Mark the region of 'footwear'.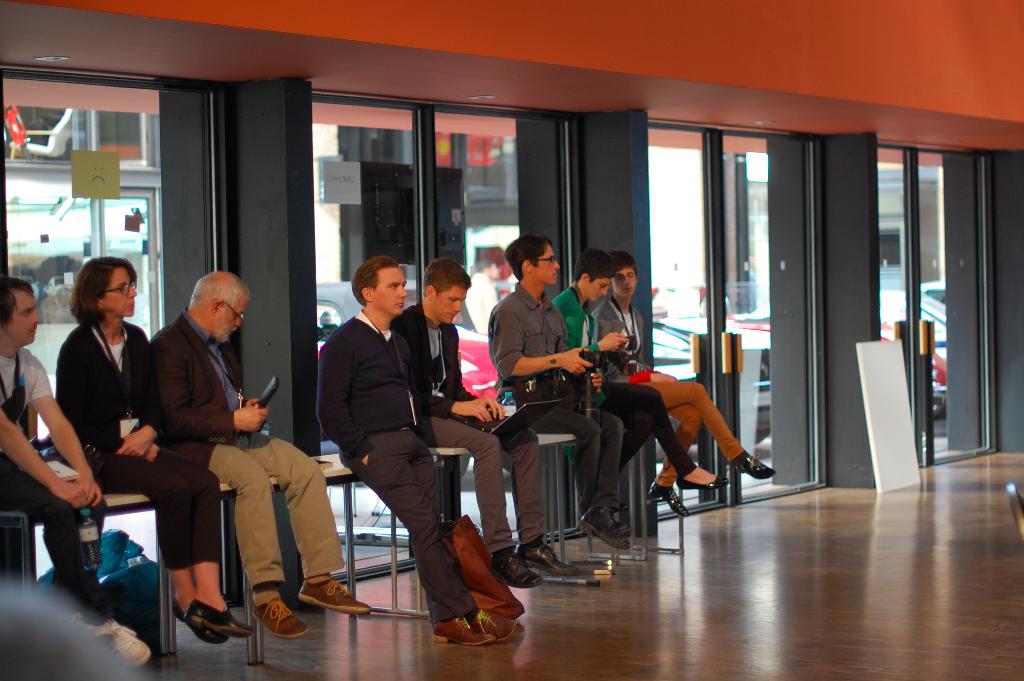
Region: bbox=(674, 474, 735, 493).
